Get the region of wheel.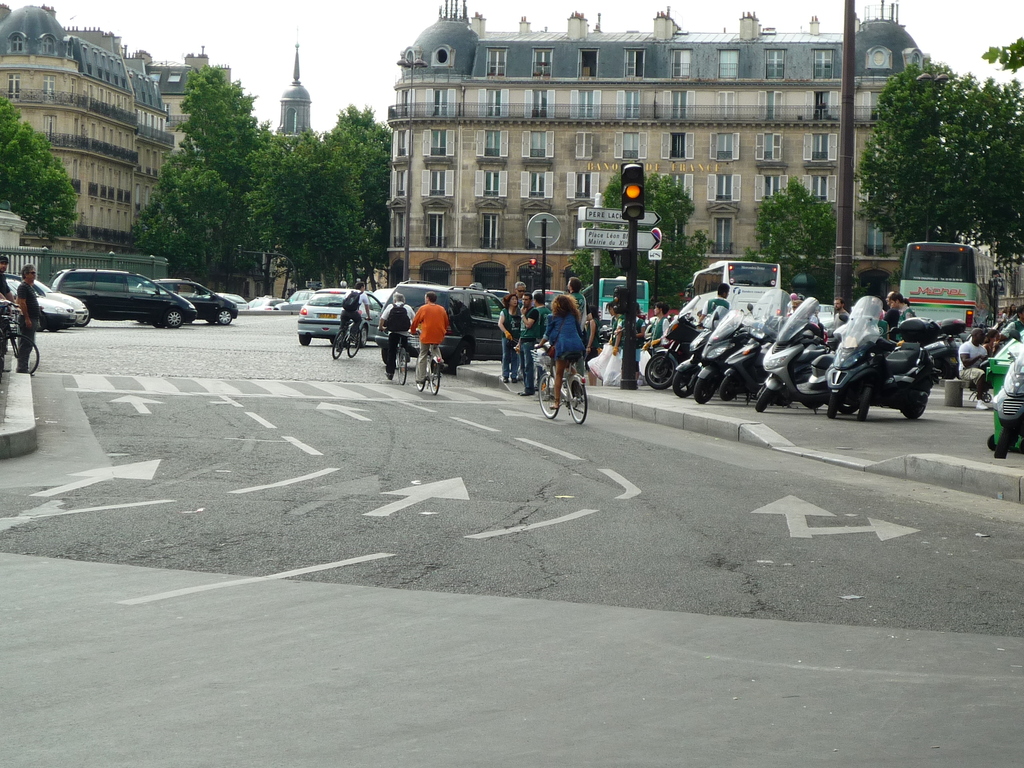
crop(754, 374, 782, 412).
